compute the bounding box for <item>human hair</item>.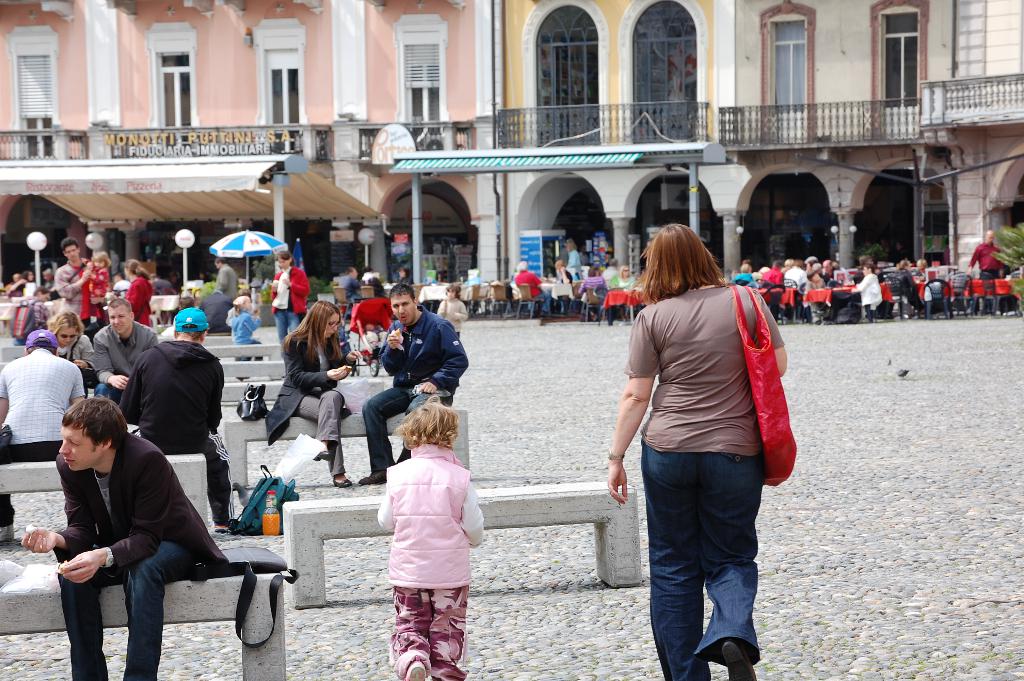
{"x1": 27, "y1": 338, "x2": 57, "y2": 356}.
